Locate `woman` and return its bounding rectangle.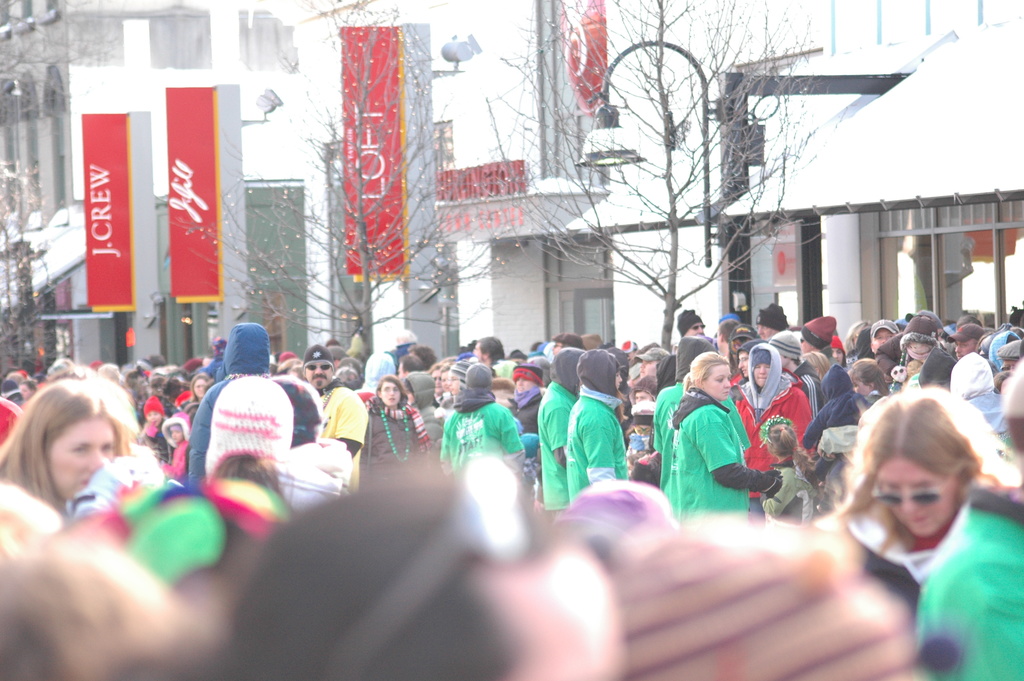
661,348,792,527.
